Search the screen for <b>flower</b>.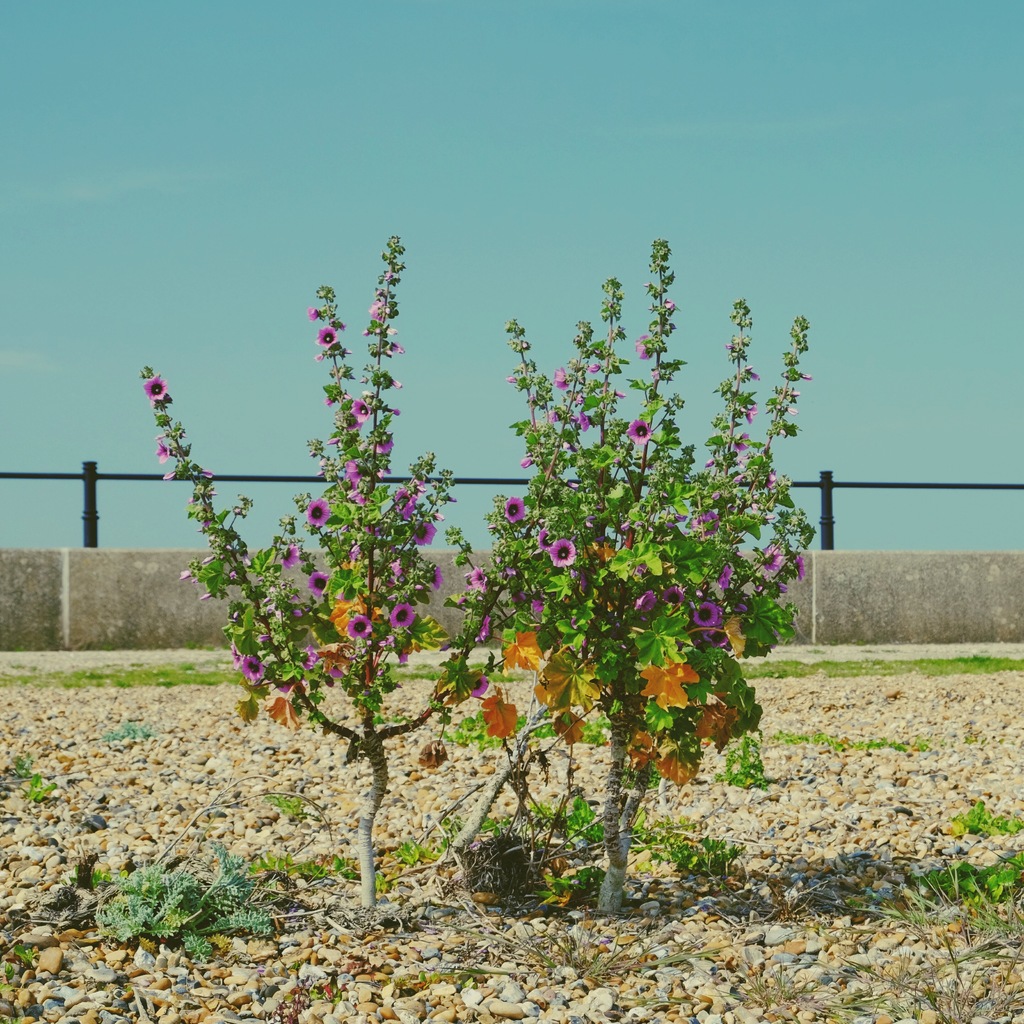
Found at <bbox>582, 416, 593, 431</bbox>.
